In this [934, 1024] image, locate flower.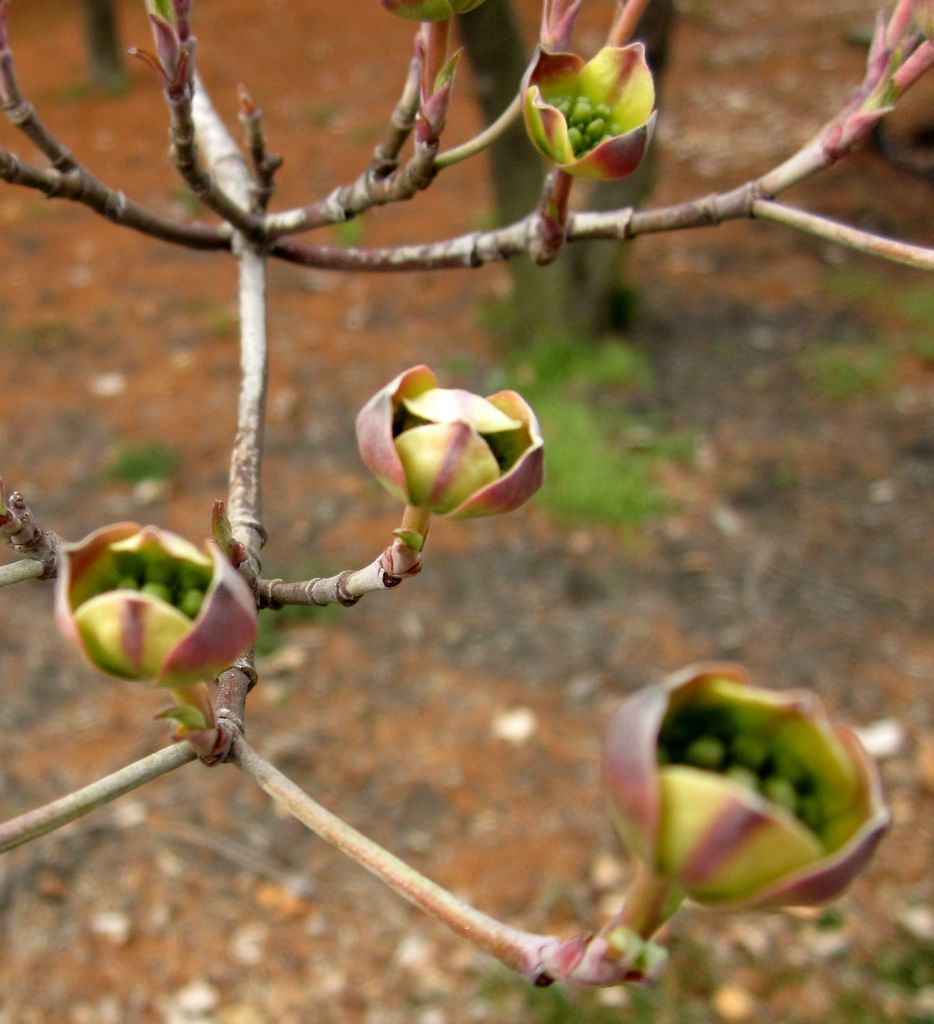
Bounding box: box(57, 516, 256, 700).
